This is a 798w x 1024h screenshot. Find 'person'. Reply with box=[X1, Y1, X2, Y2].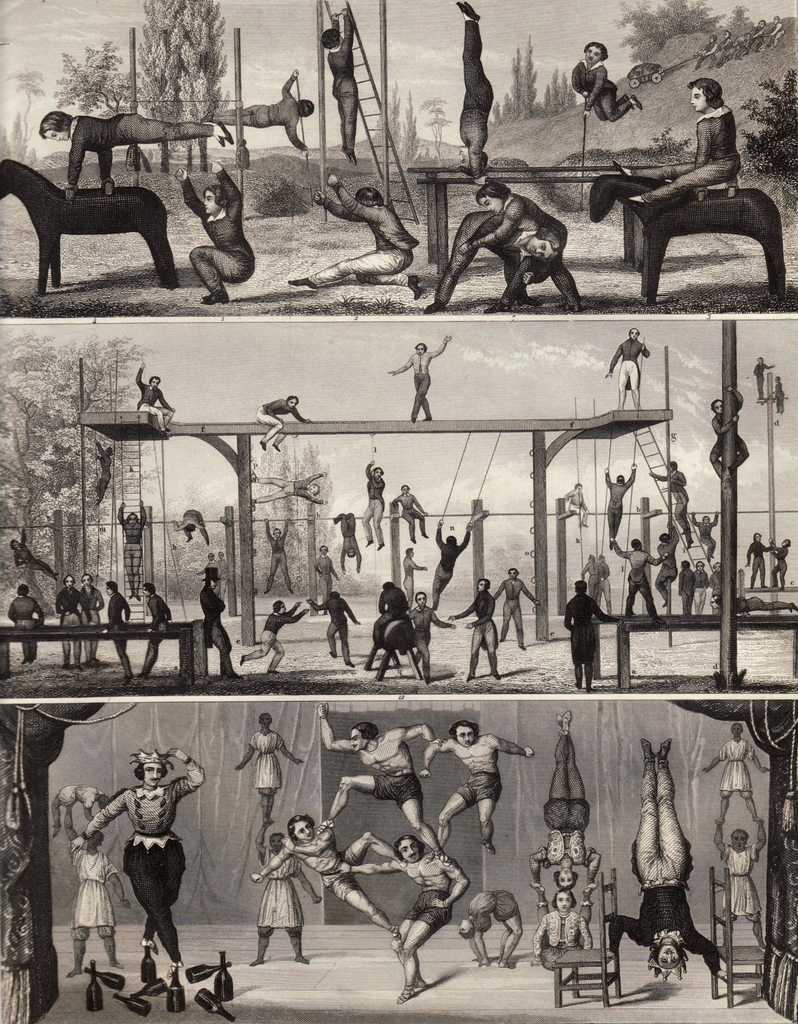
box=[51, 785, 108, 839].
